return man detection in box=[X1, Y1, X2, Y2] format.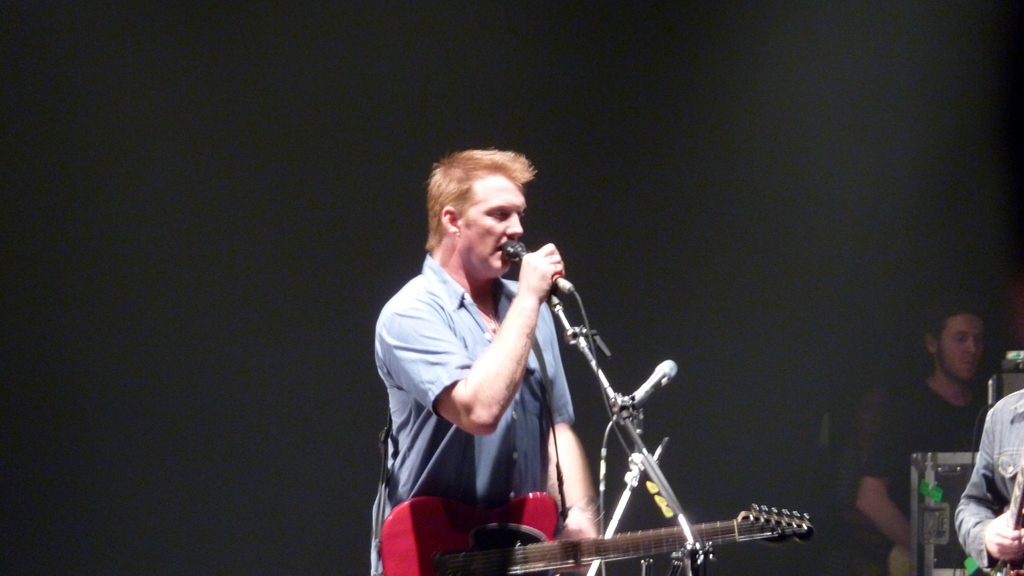
box=[841, 308, 1004, 575].
